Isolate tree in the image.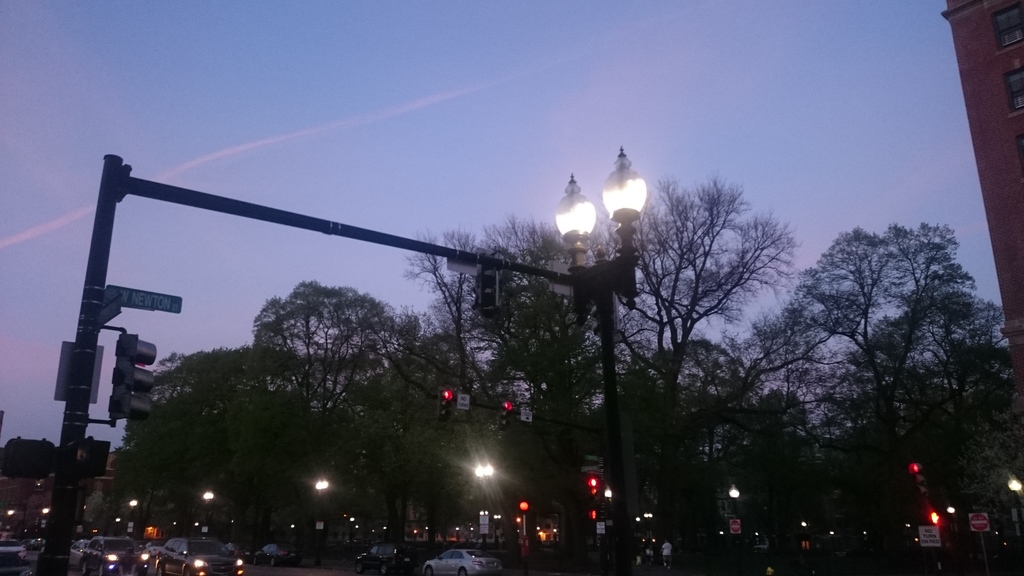
Isolated region: rect(556, 178, 795, 564).
